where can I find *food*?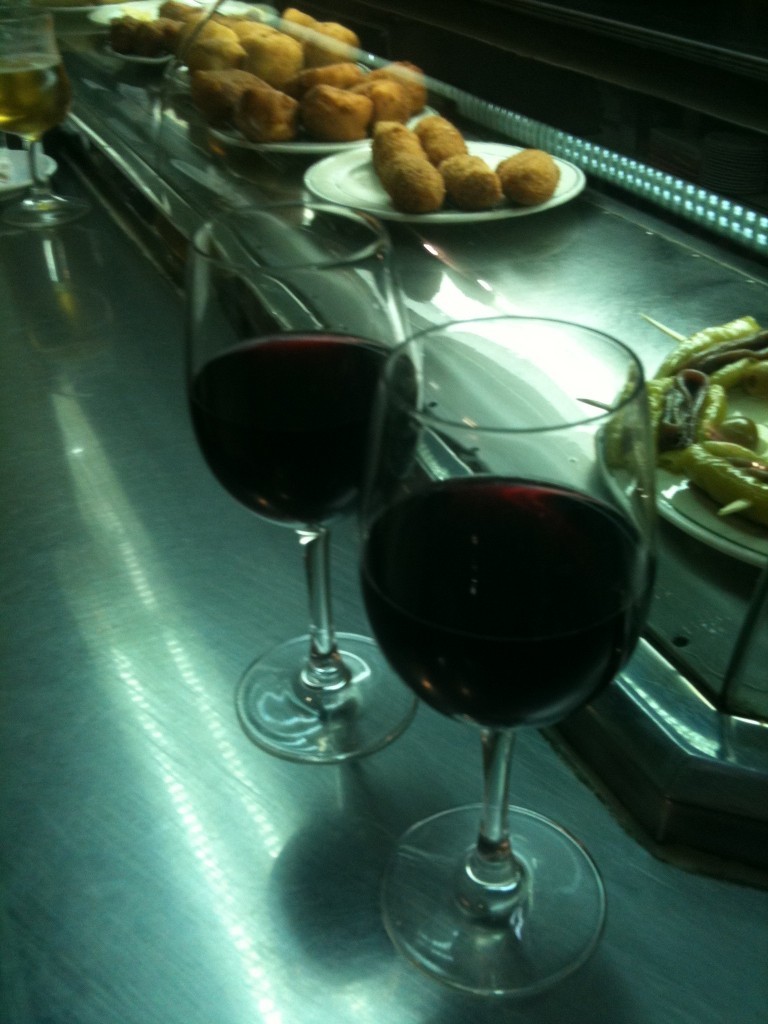
You can find it at Rect(374, 111, 441, 209).
